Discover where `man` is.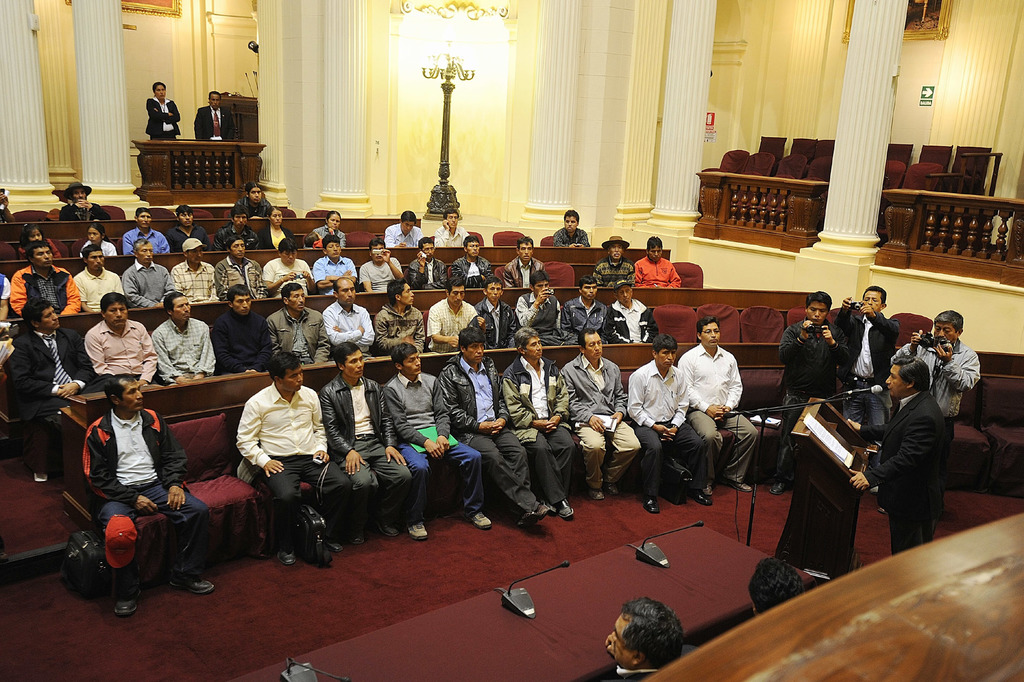
Discovered at <region>319, 340, 412, 545</region>.
